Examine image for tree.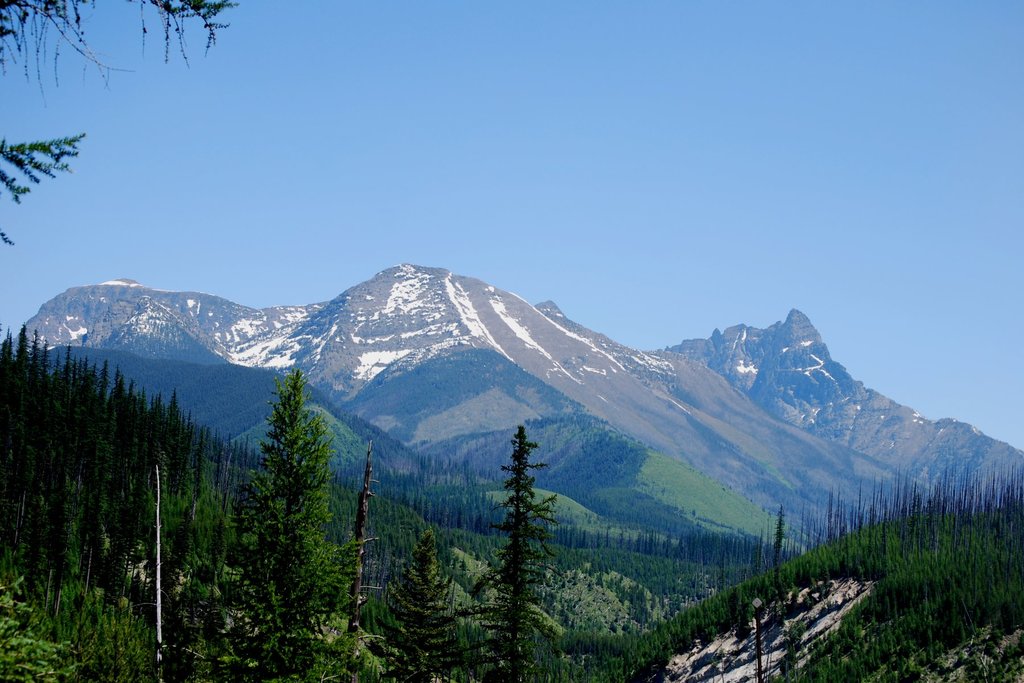
Examination result: locate(456, 421, 561, 682).
